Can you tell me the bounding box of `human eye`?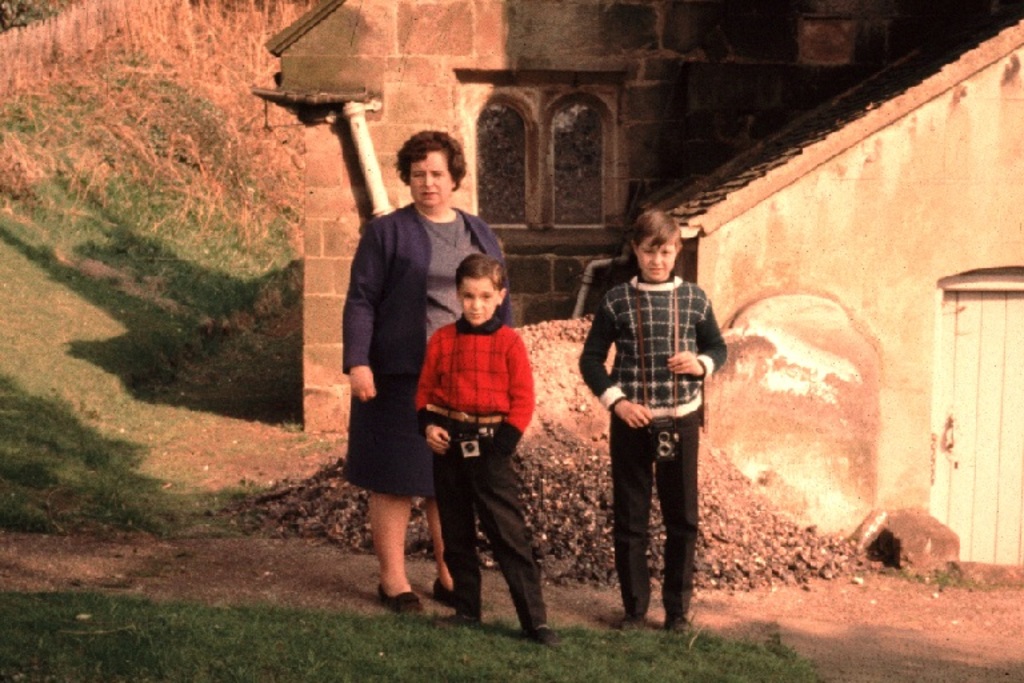
locate(457, 293, 476, 303).
